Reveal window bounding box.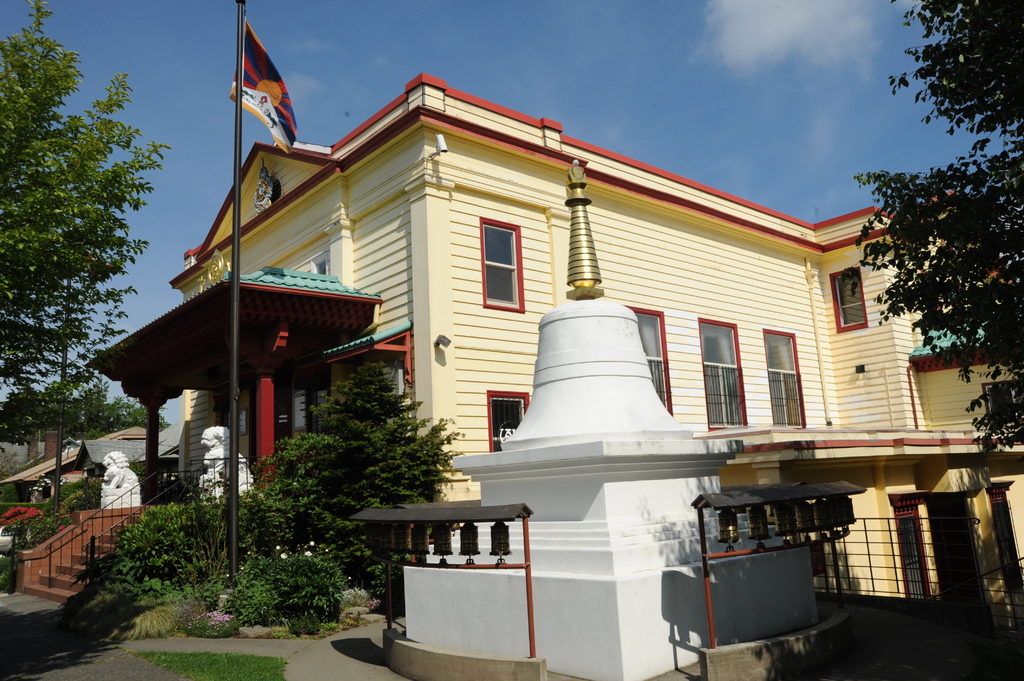
Revealed: [x1=325, y1=336, x2=409, y2=386].
